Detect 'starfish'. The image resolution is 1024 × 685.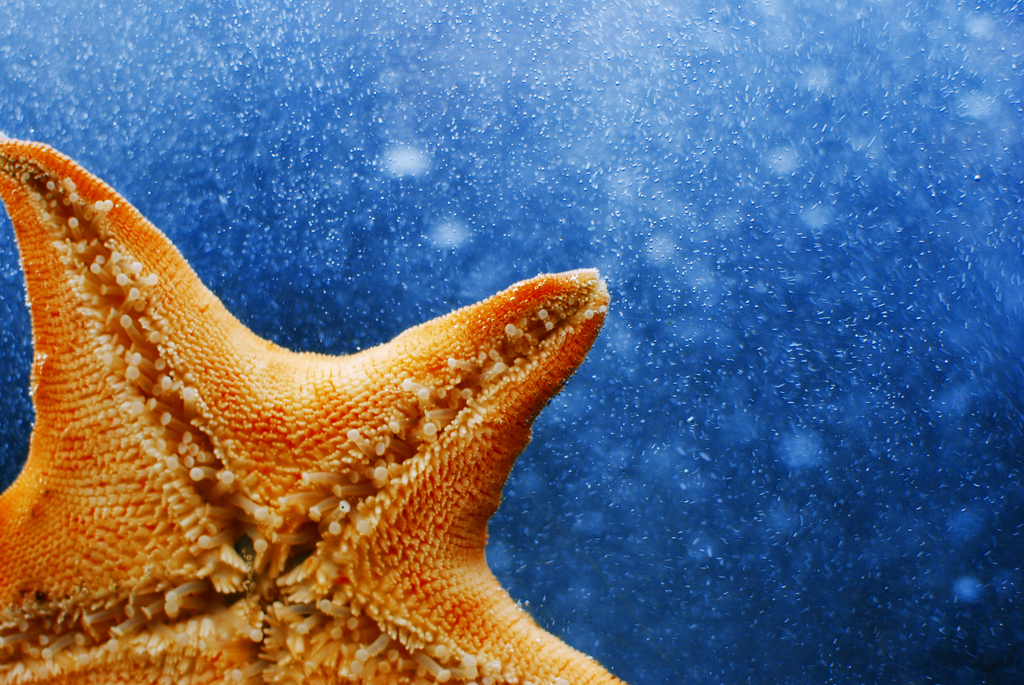
select_region(0, 131, 630, 684).
